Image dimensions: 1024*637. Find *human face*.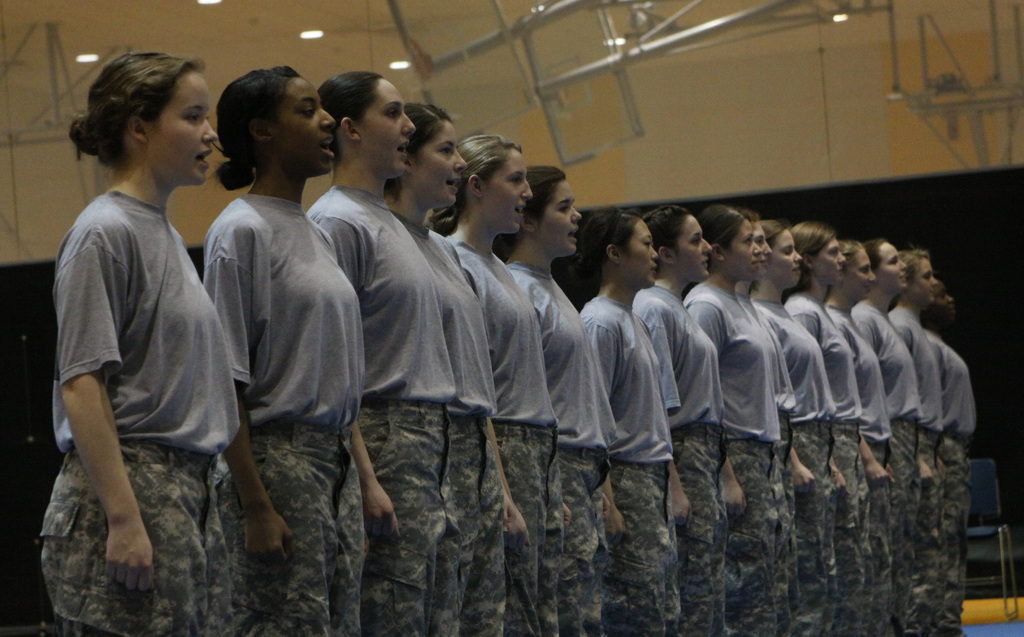
<bbox>817, 241, 846, 282</bbox>.
